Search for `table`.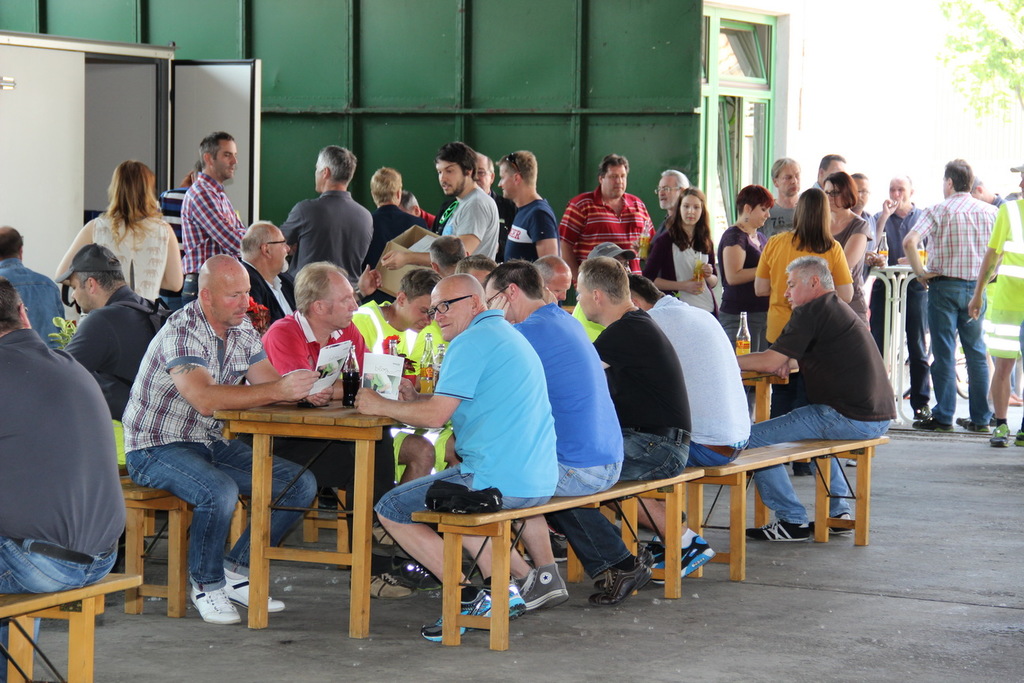
Found at bbox(1, 576, 145, 682).
